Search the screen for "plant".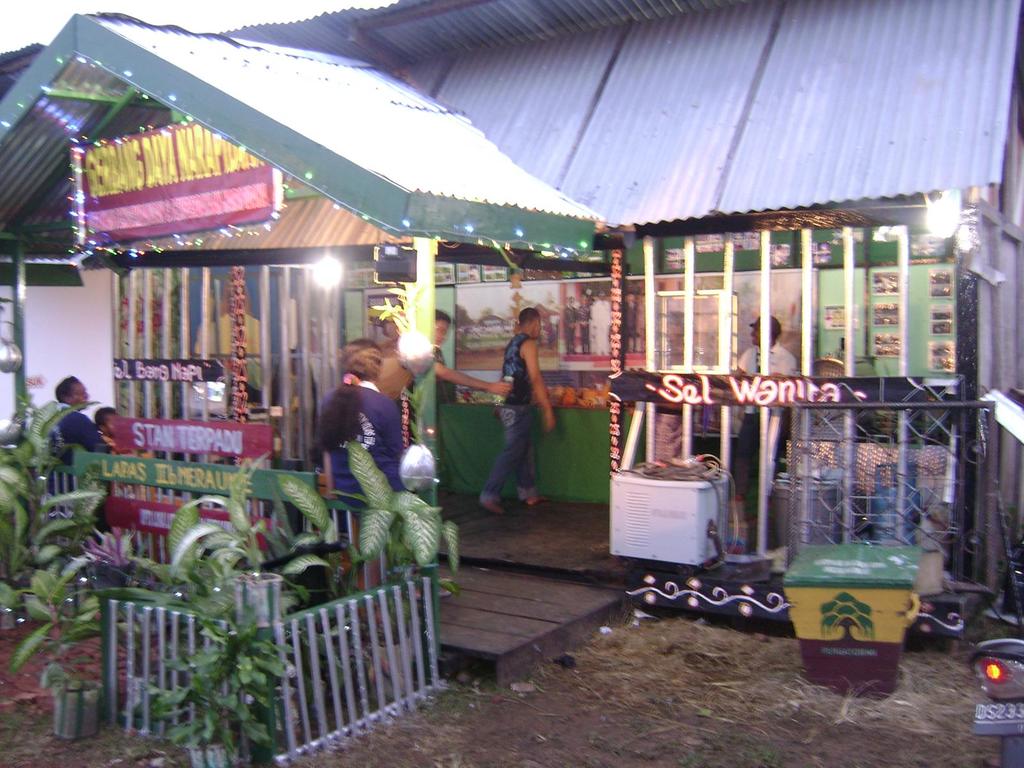
Found at bbox=[13, 477, 278, 647].
